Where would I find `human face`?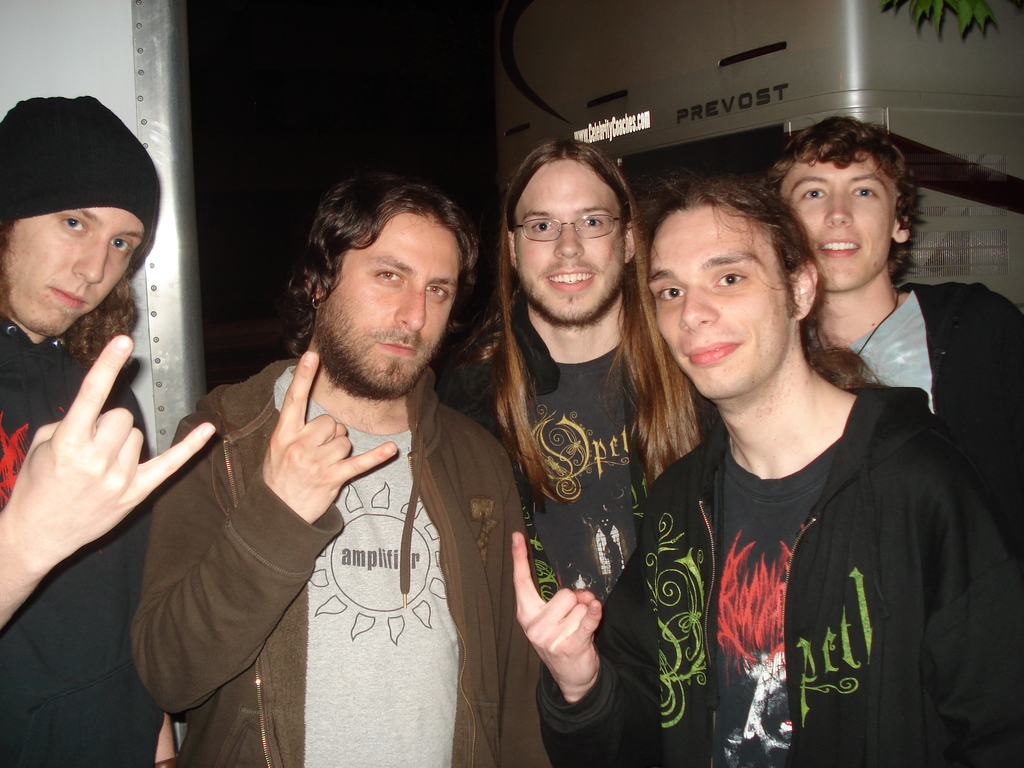
At box=[328, 216, 460, 401].
